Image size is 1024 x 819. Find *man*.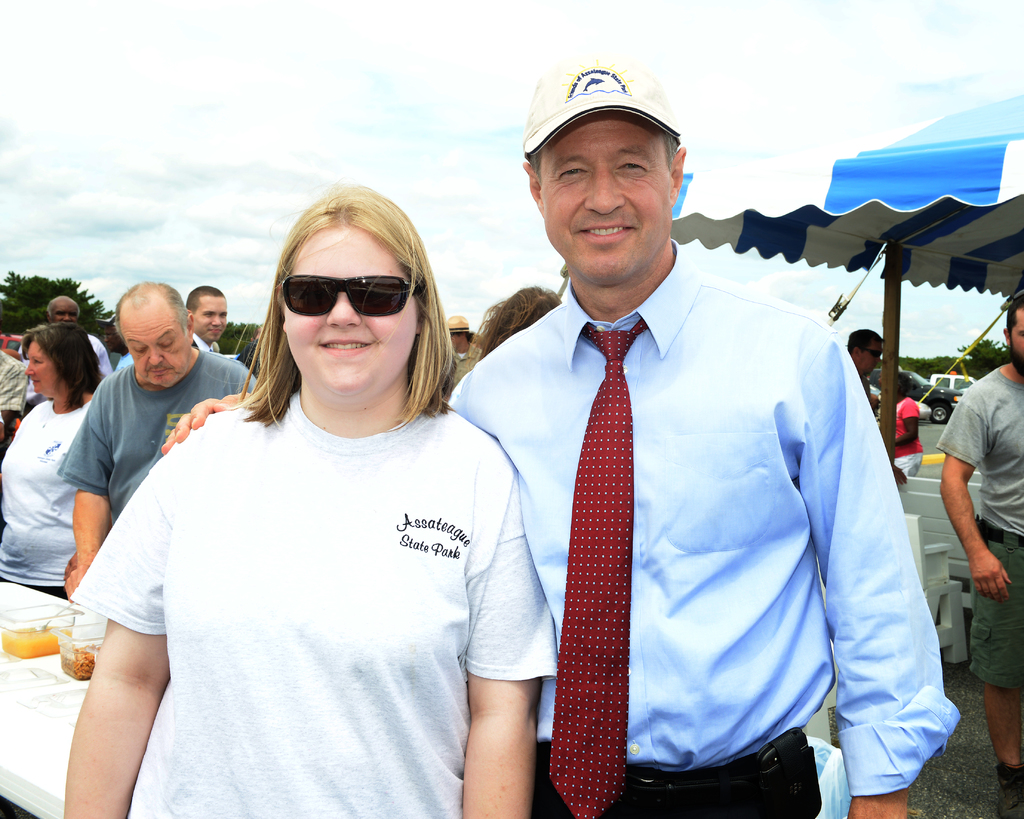
(844, 330, 885, 413).
